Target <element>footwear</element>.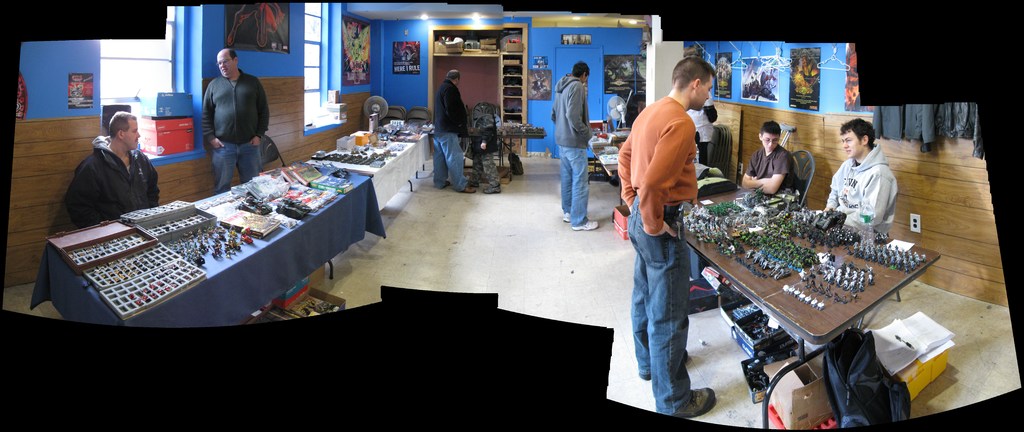
Target region: left=477, top=182, right=502, bottom=193.
